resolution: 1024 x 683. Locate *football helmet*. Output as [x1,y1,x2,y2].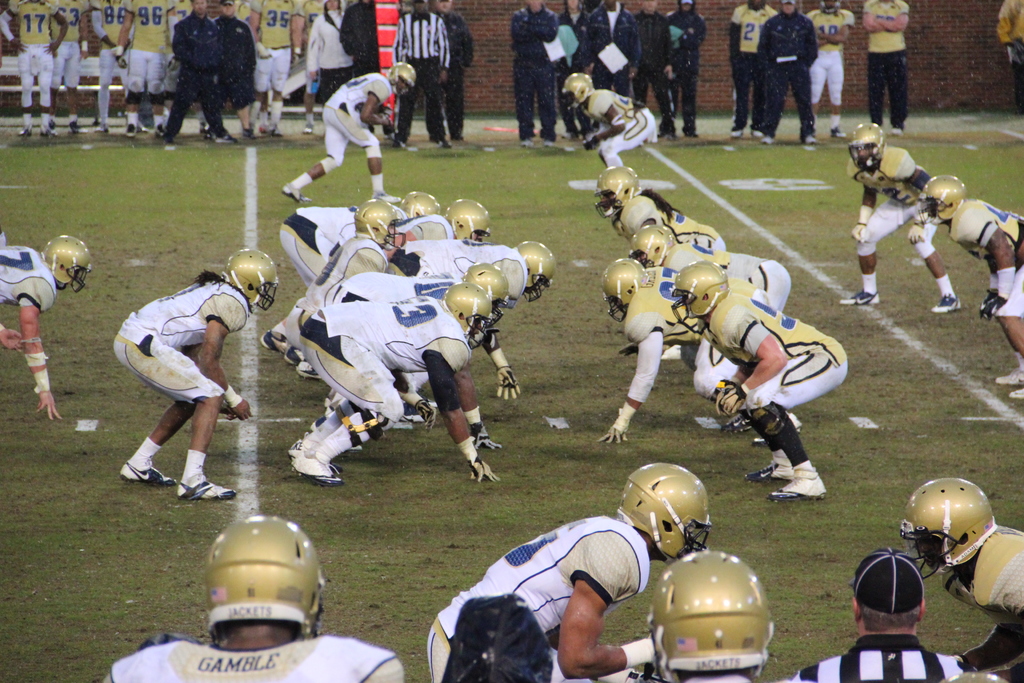
[398,186,437,219].
